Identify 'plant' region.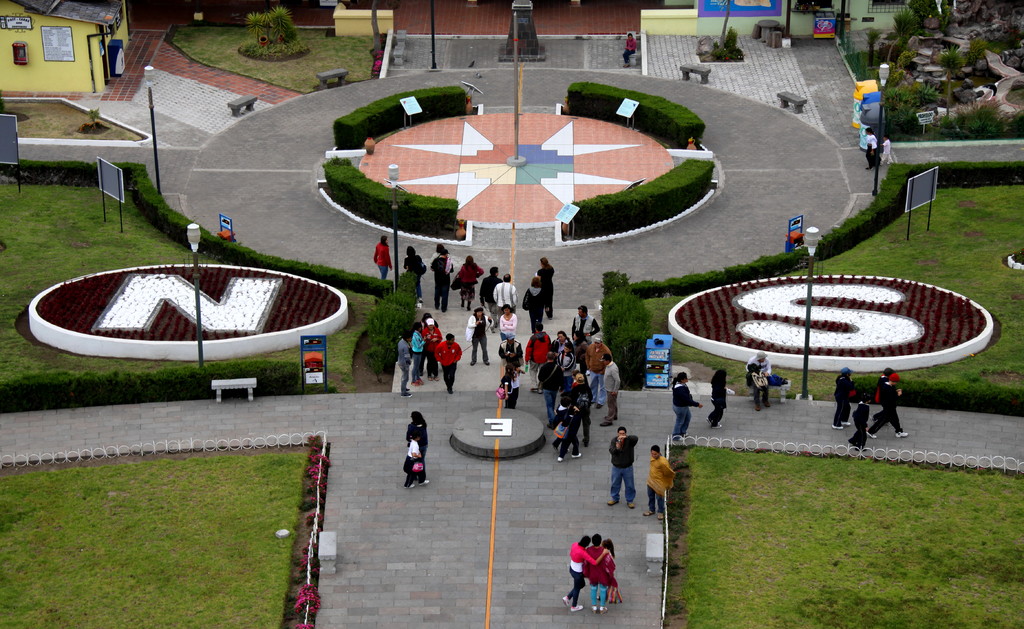
Region: [x1=712, y1=23, x2=746, y2=62].
